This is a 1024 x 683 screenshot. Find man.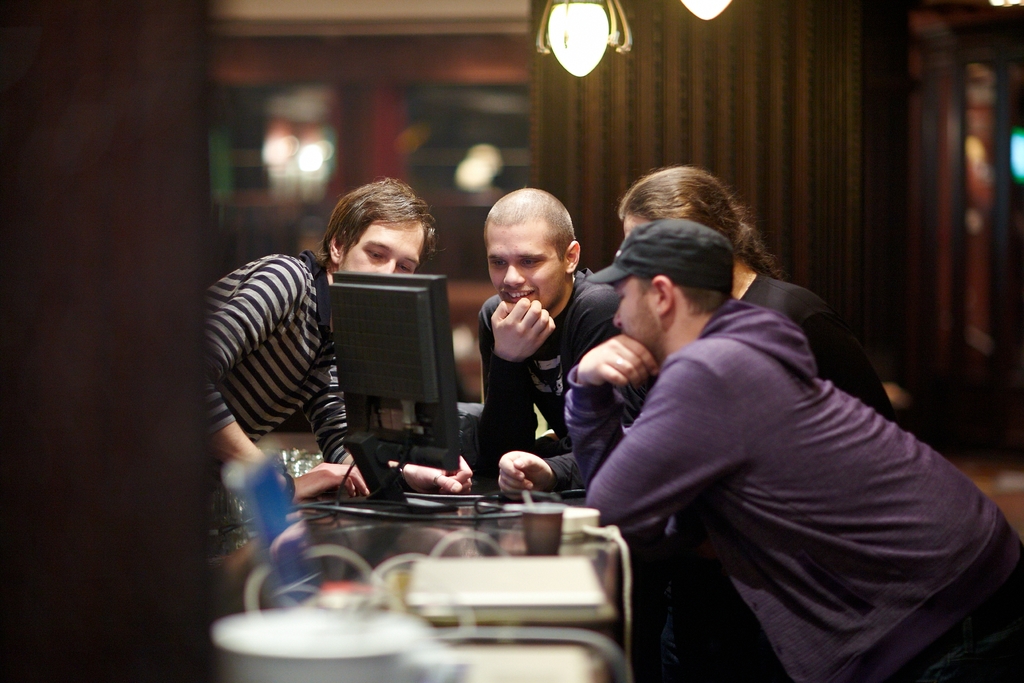
Bounding box: 474:189:624:470.
